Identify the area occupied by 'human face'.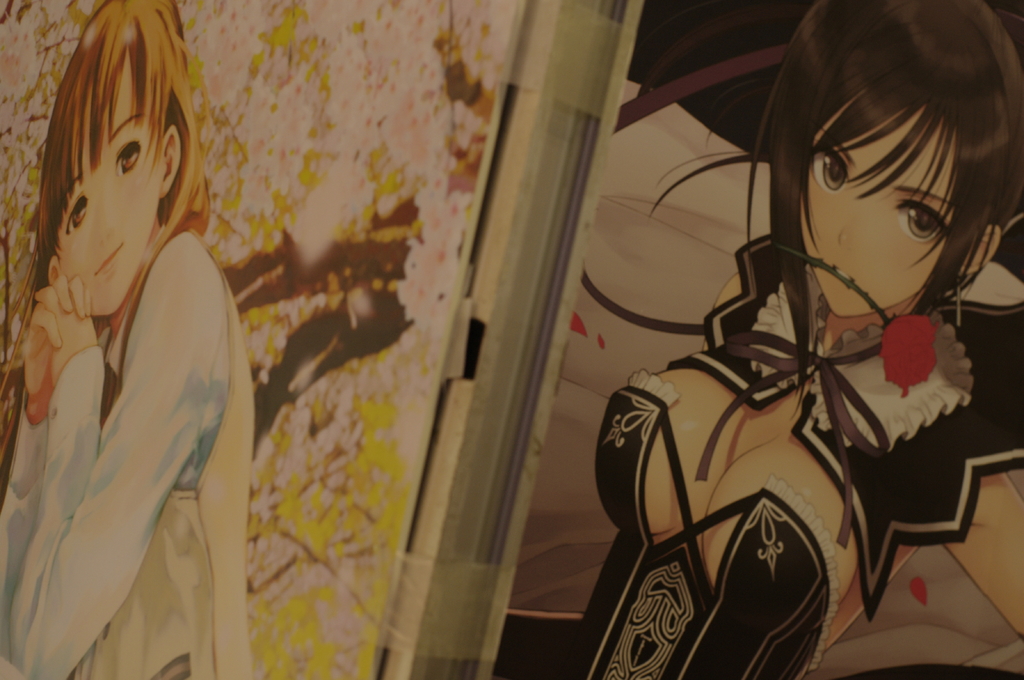
Area: region(801, 86, 954, 316).
